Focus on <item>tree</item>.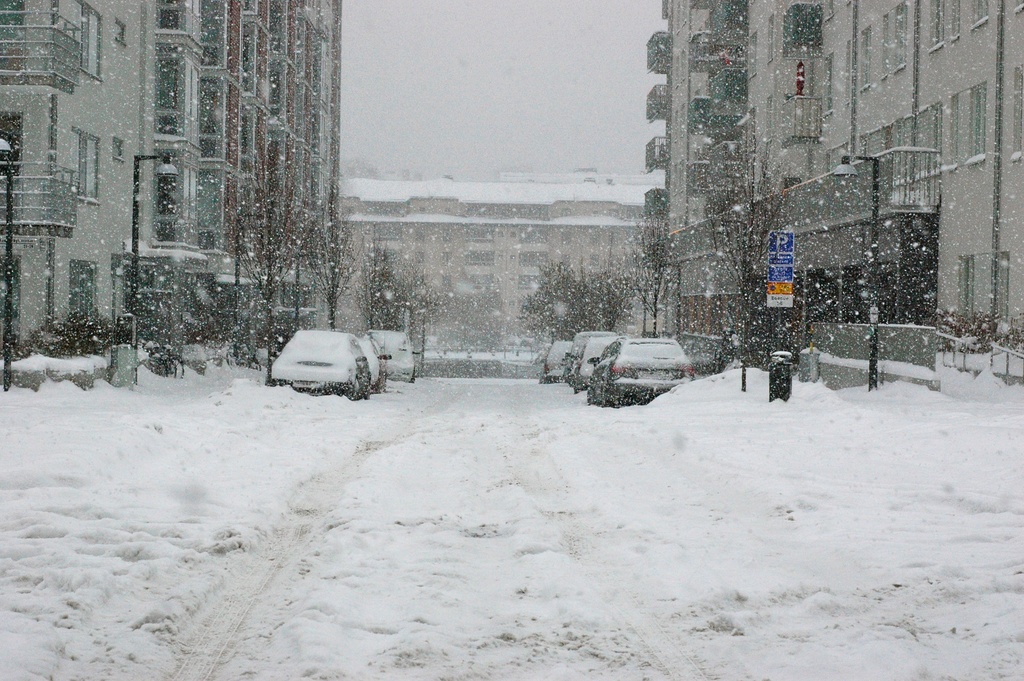
Focused at locate(305, 211, 363, 341).
